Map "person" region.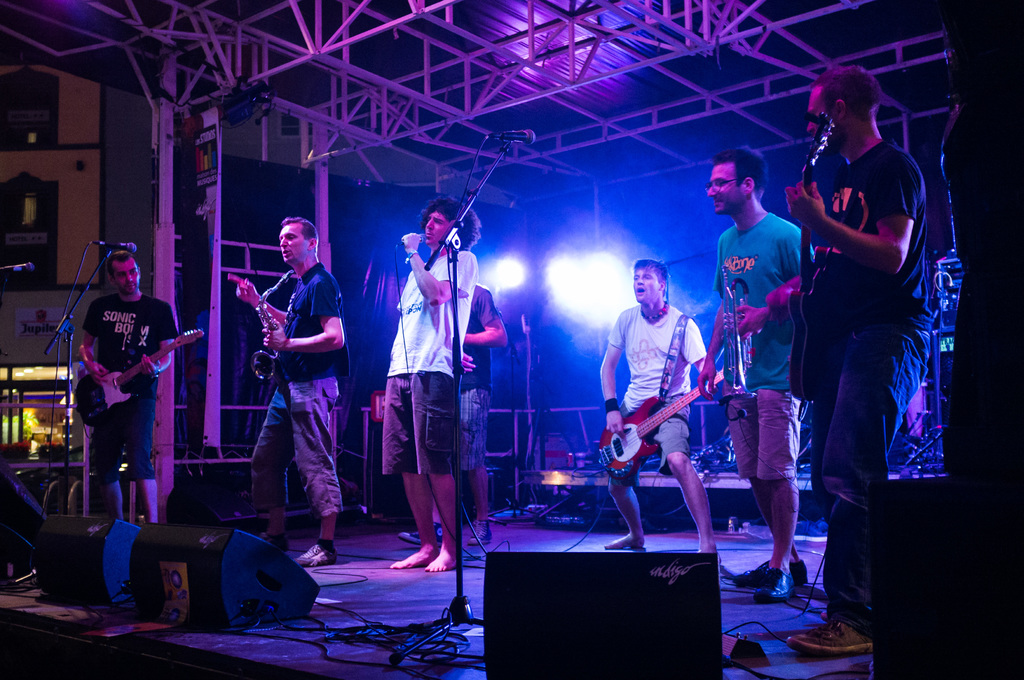
Mapped to [765, 63, 934, 658].
